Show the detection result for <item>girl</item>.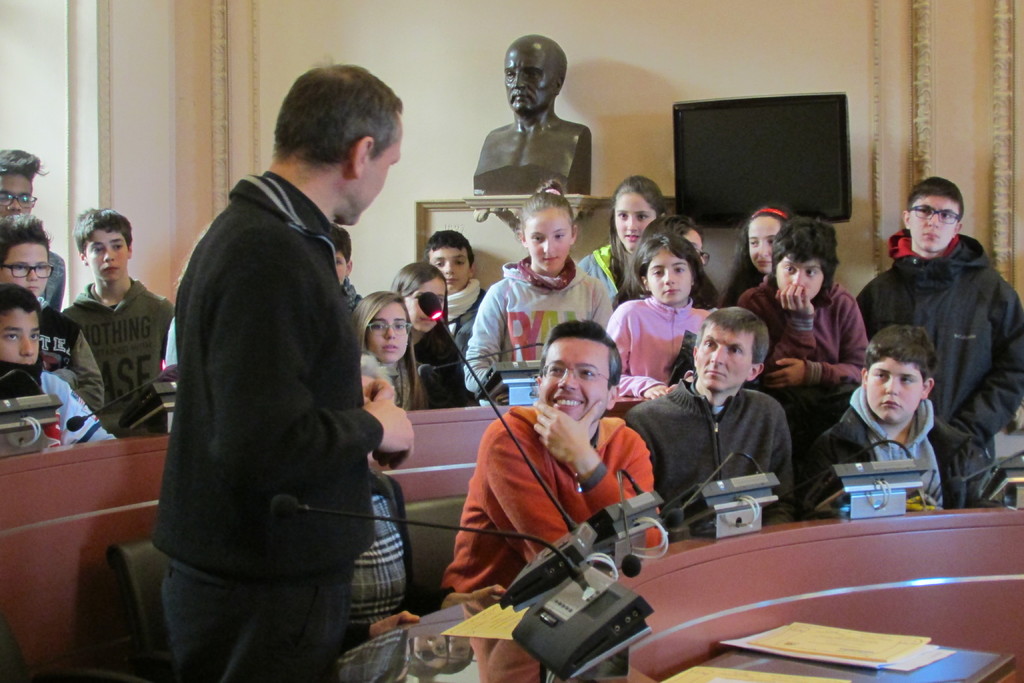
{"left": 619, "top": 211, "right": 719, "bottom": 314}.
